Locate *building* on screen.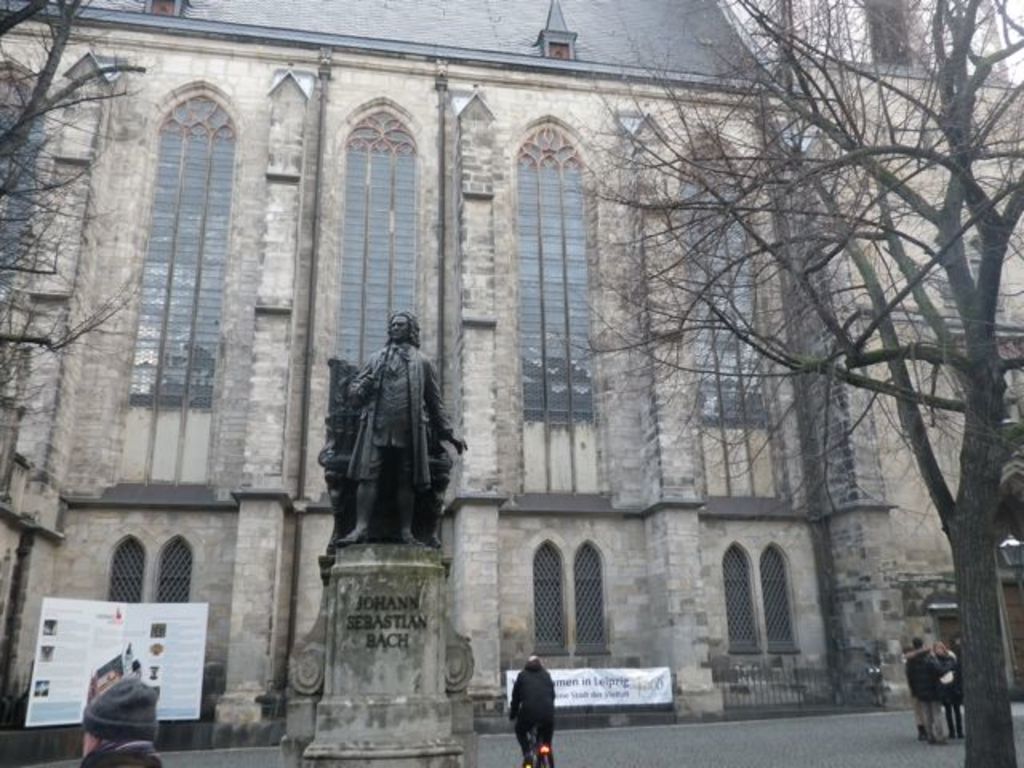
On screen at crop(0, 0, 1022, 766).
